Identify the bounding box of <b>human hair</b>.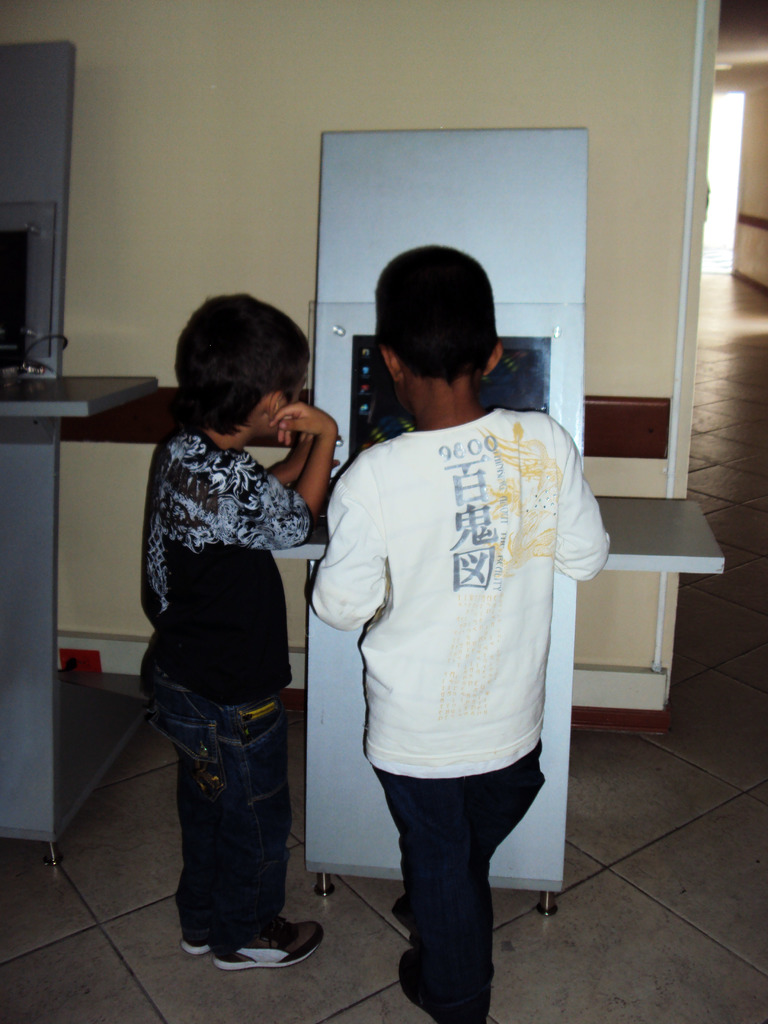
BBox(159, 280, 305, 436).
